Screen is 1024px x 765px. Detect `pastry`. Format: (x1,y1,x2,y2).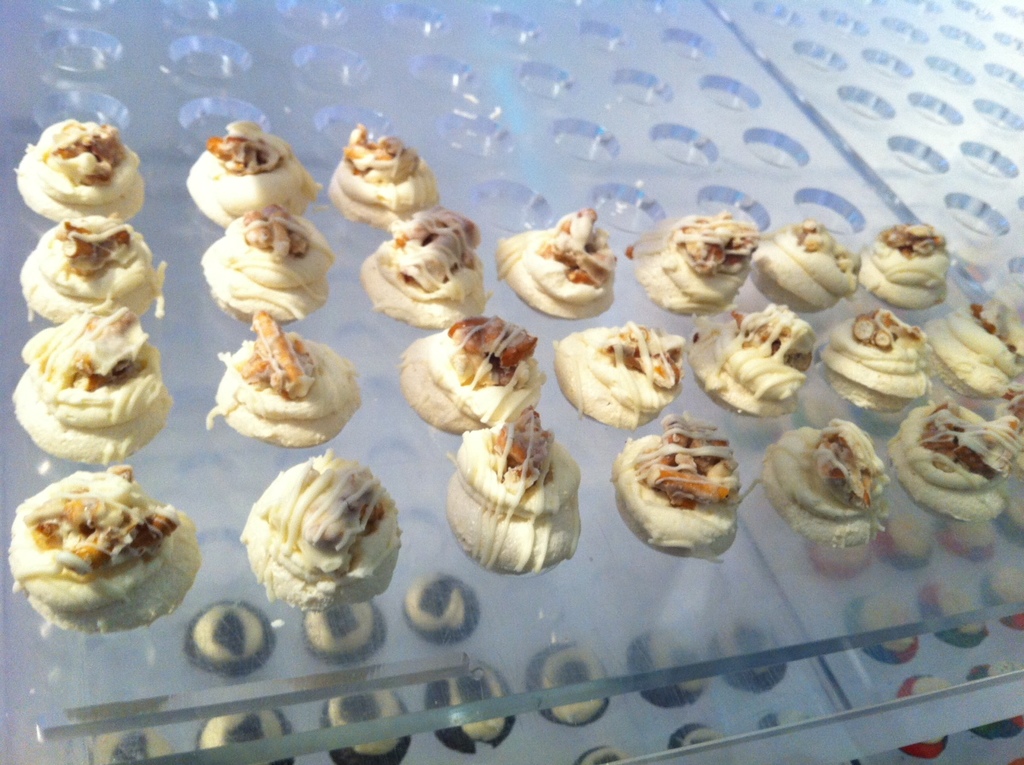
(942,528,986,556).
